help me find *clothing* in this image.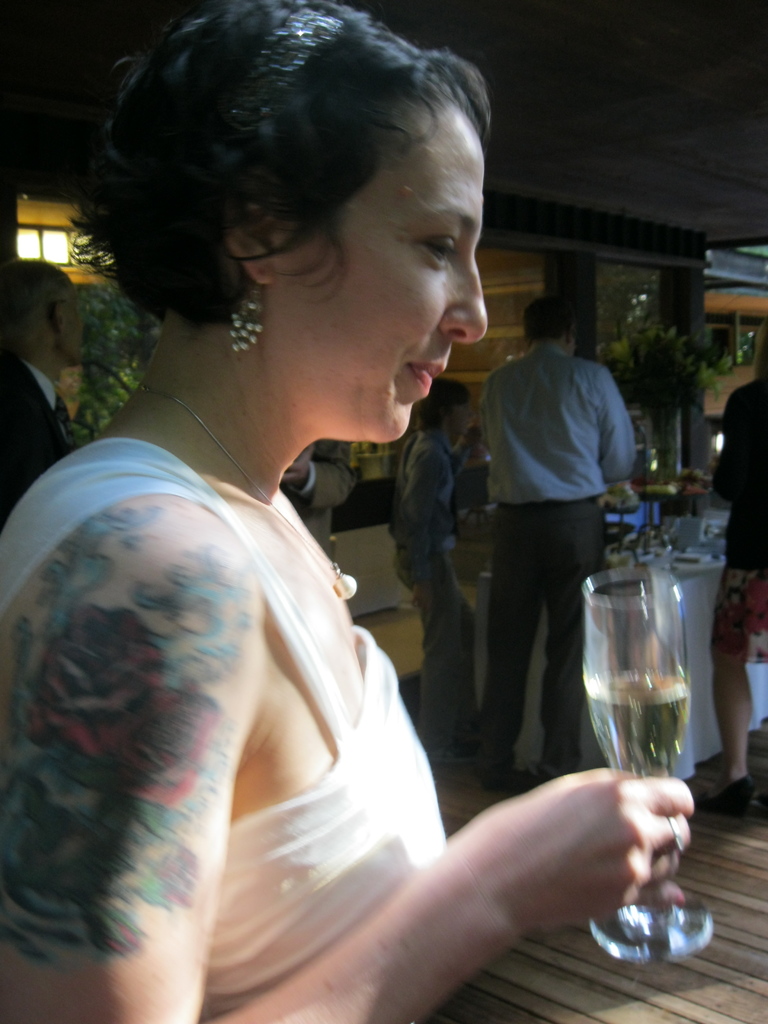
Found it: 392:433:482:757.
